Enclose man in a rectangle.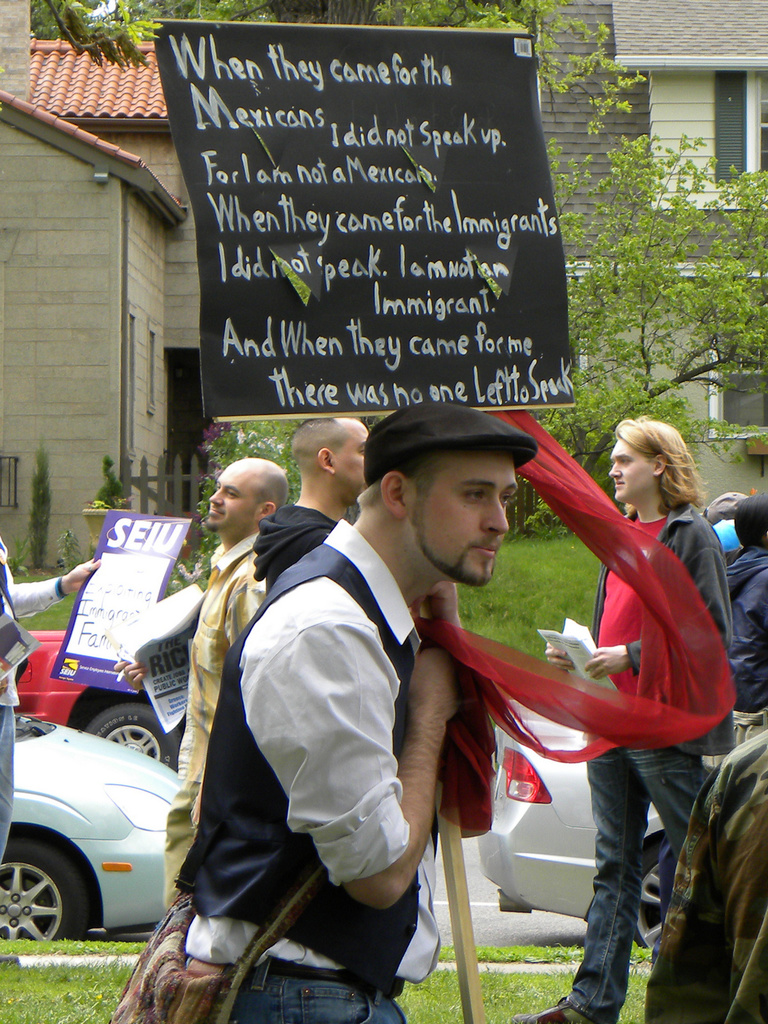
<box>169,460,288,909</box>.
